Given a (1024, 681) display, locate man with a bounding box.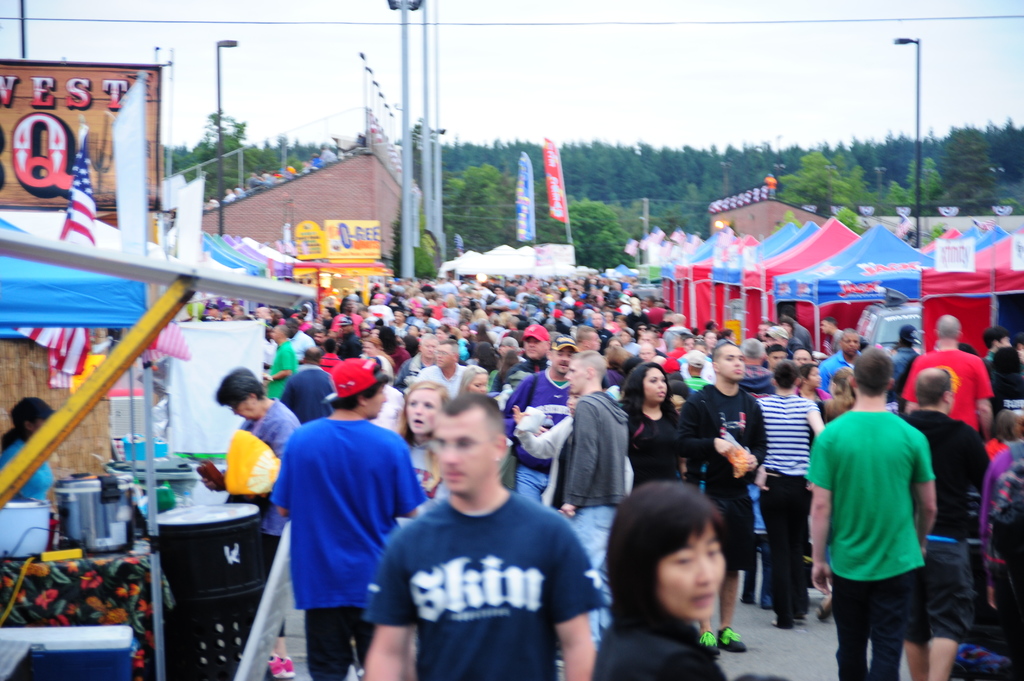
Located: 253, 307, 273, 324.
